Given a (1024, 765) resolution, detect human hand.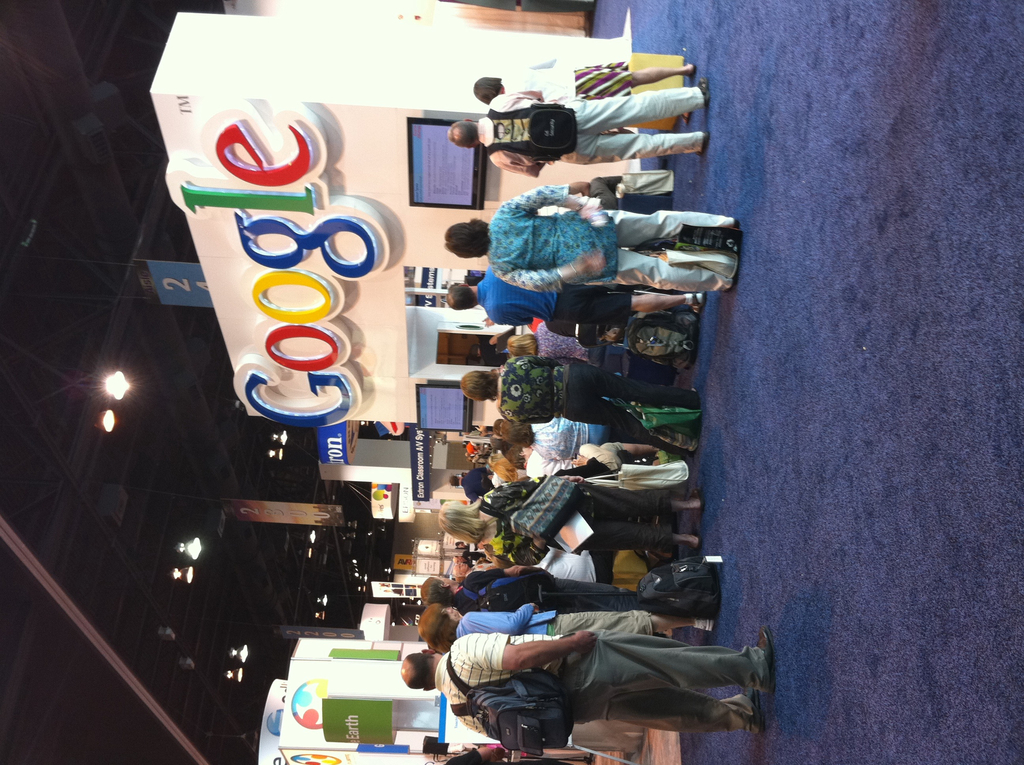
left=580, top=204, right=600, bottom=220.
